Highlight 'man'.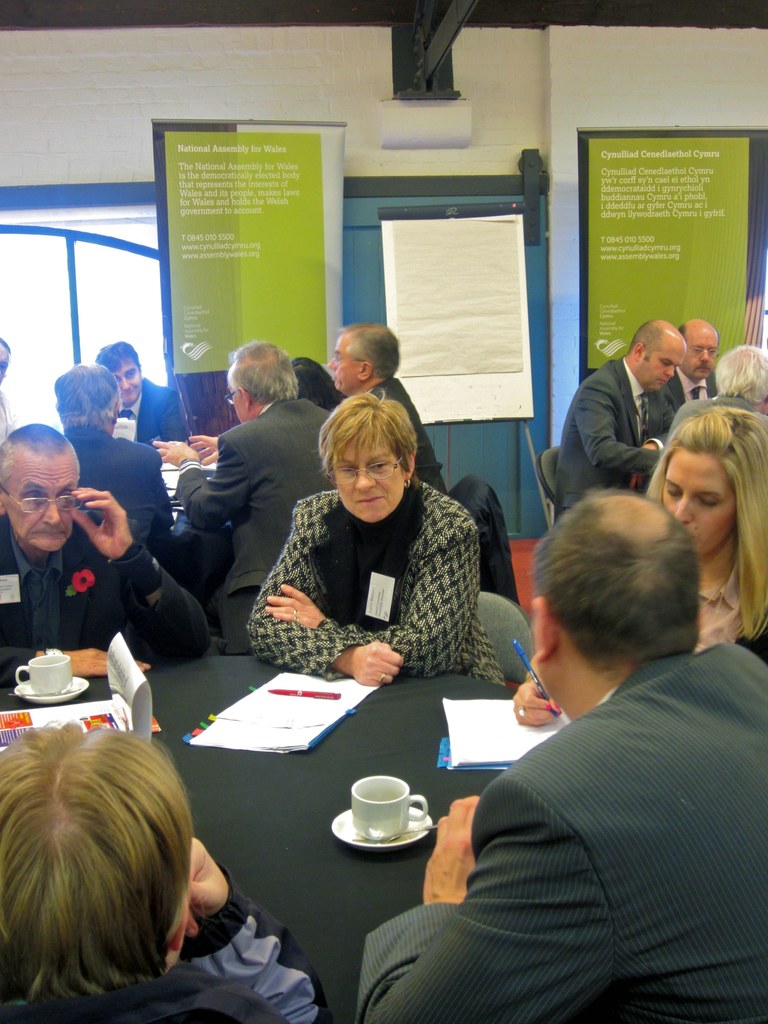
Highlighted region: (0, 414, 223, 668).
